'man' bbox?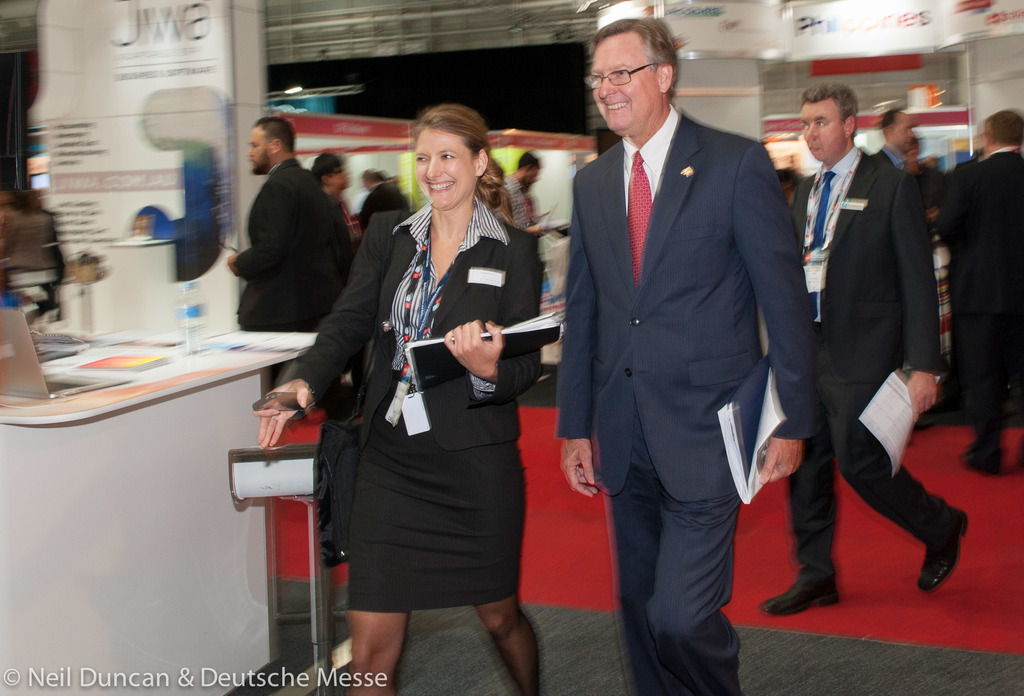
region(952, 109, 1023, 473)
